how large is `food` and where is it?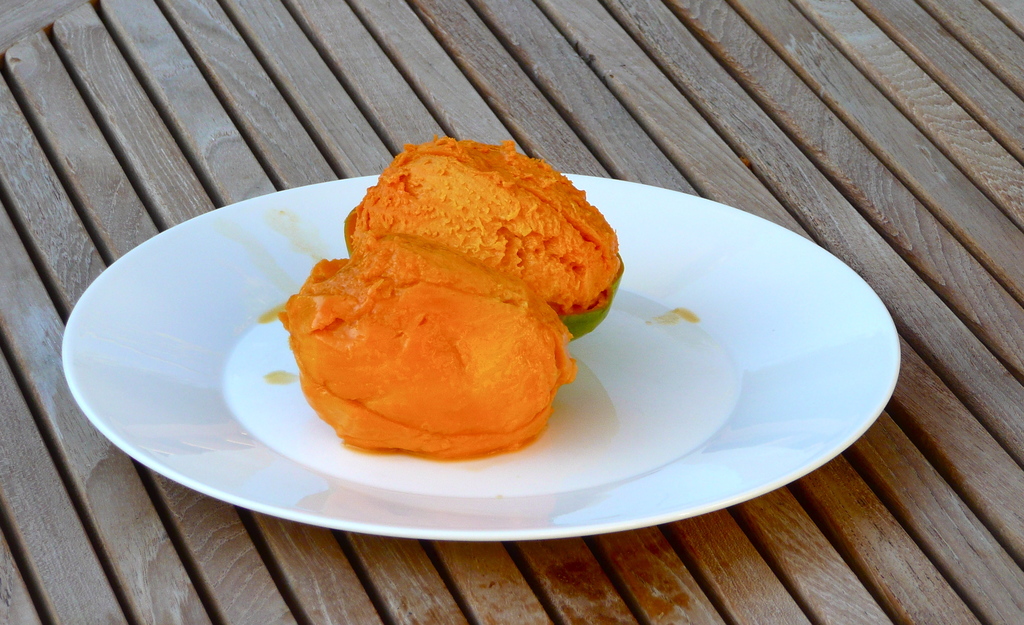
Bounding box: x1=340, y1=132, x2=625, y2=331.
